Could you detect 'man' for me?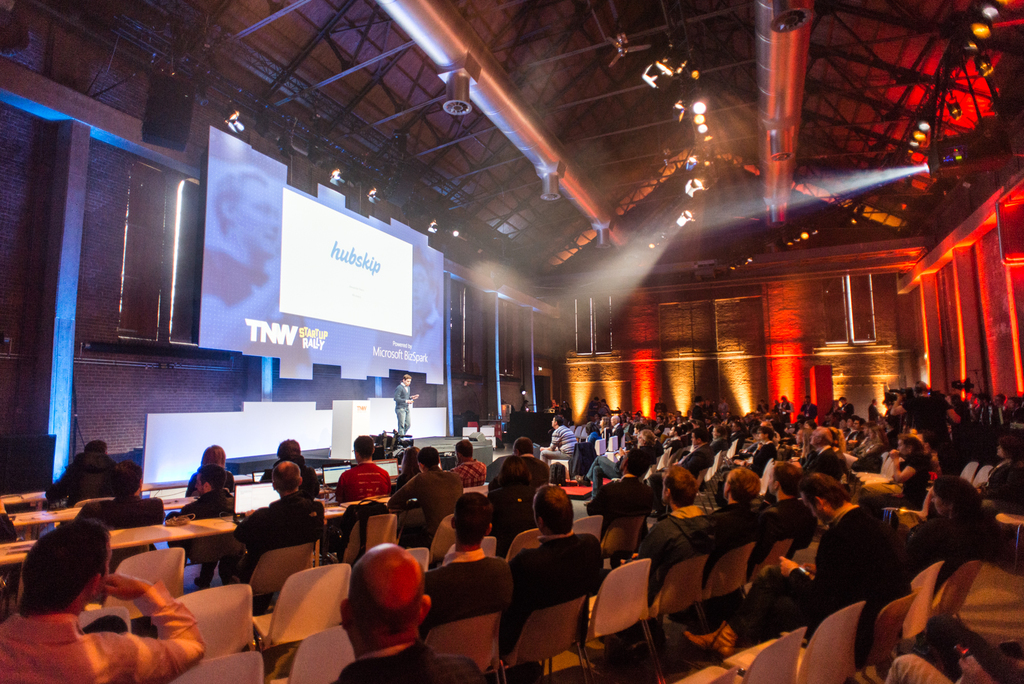
Detection result: [left=0, top=519, right=206, bottom=683].
